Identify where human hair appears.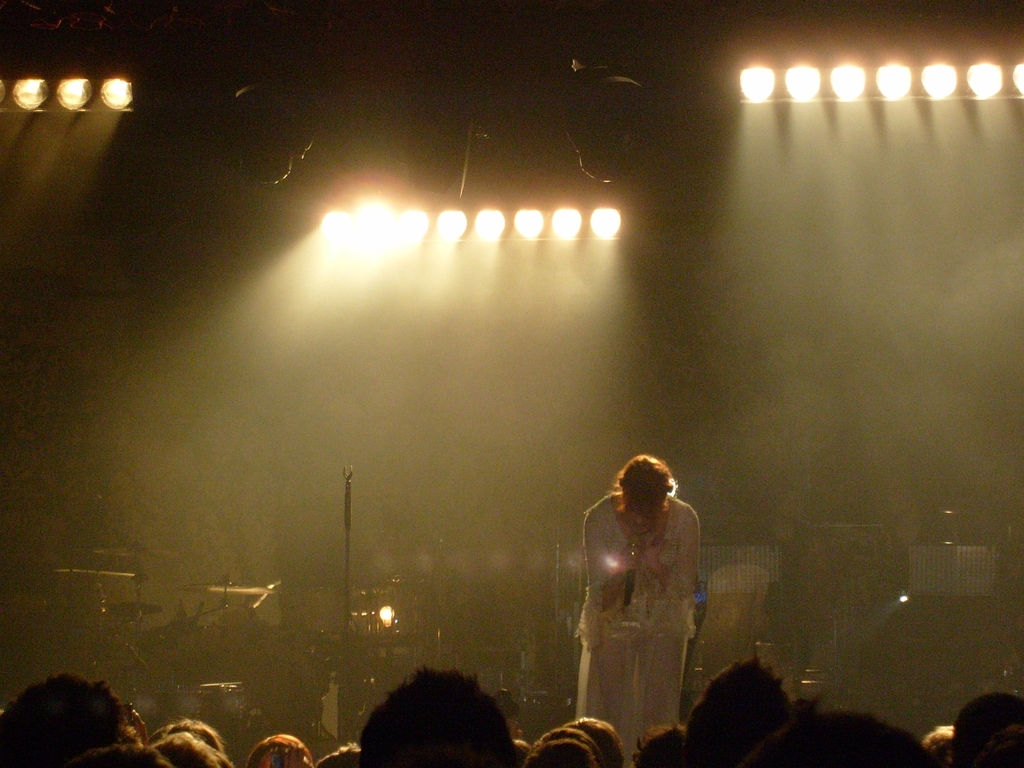
Appears at pyautogui.locateOnScreen(154, 730, 218, 767).
